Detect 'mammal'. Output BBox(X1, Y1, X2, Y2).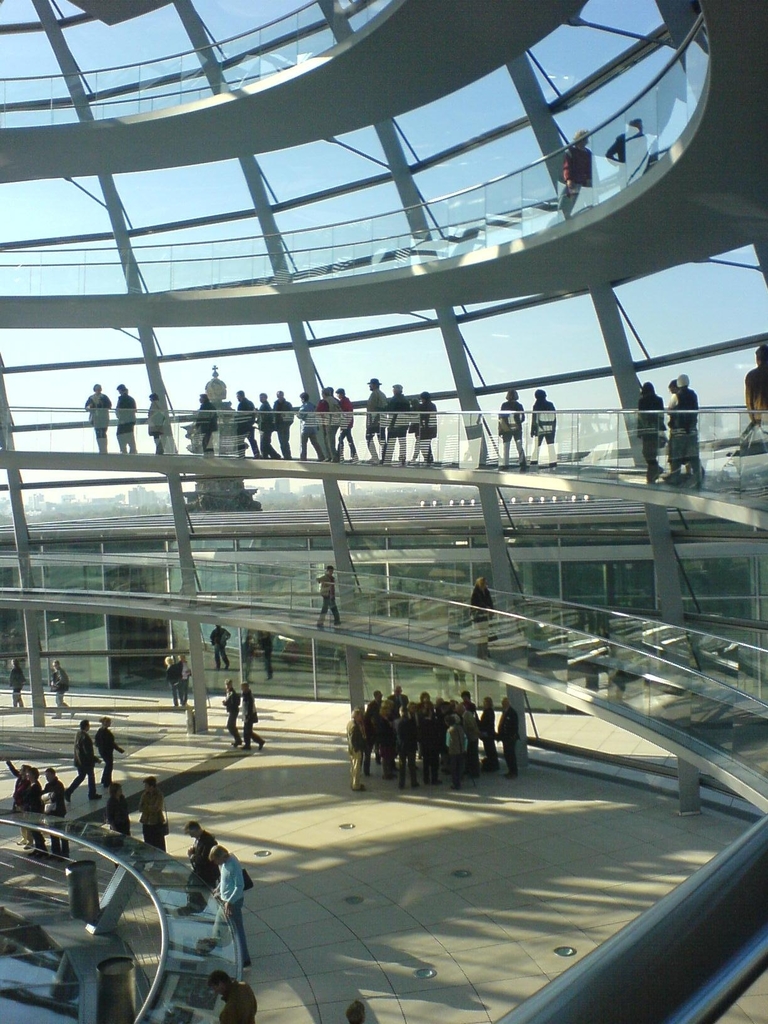
BBox(236, 685, 269, 753).
